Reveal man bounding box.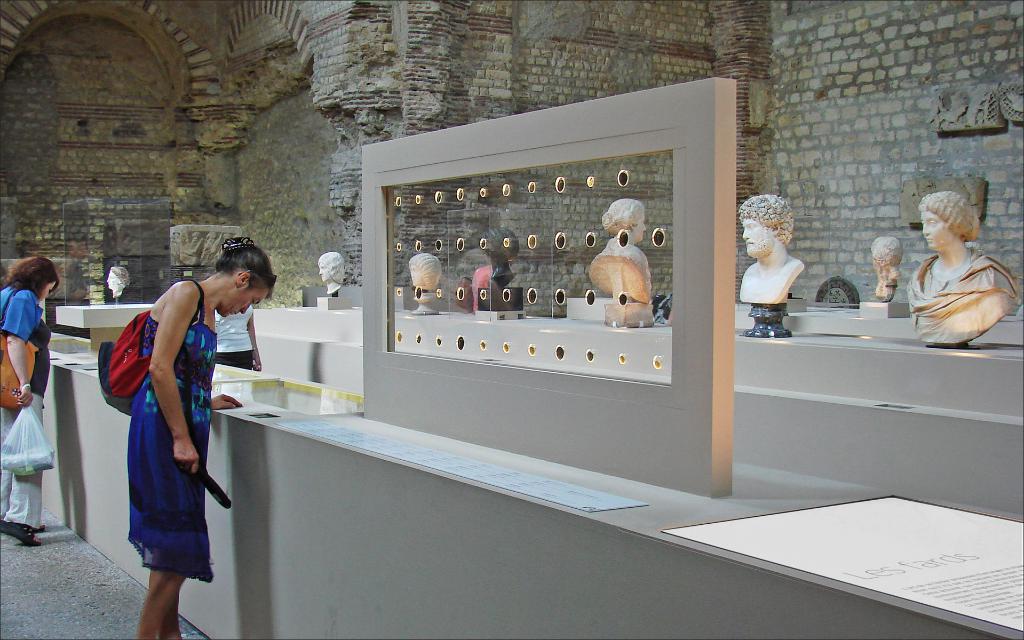
Revealed: pyautogui.locateOnScreen(407, 256, 440, 300).
